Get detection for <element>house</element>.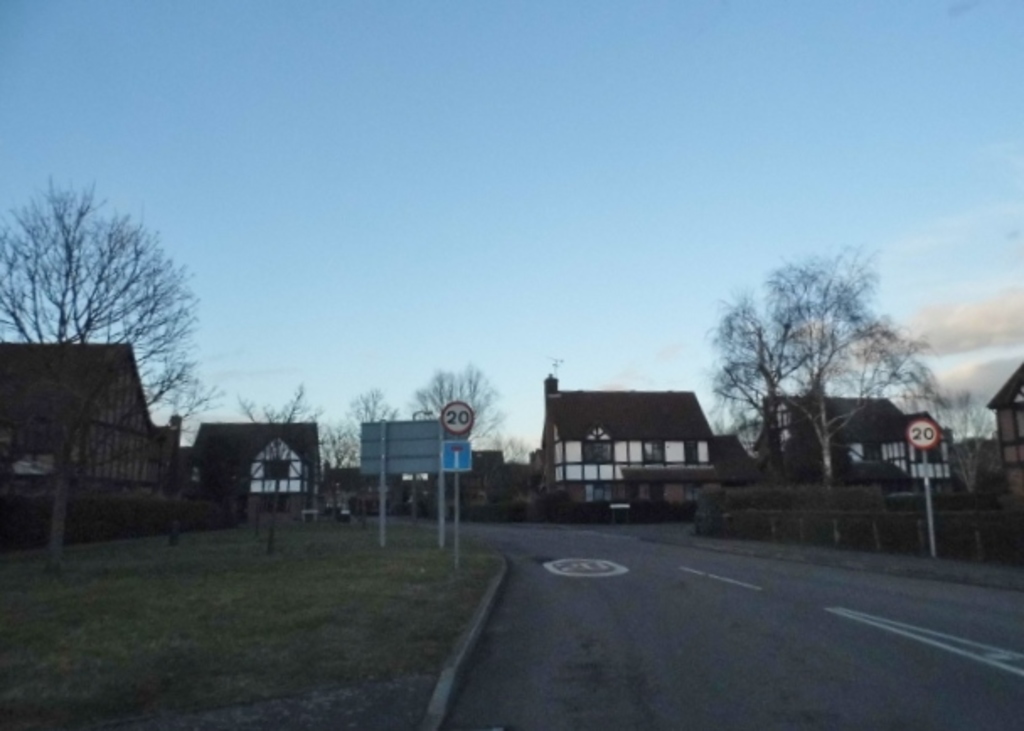
Detection: 20/312/190/539.
